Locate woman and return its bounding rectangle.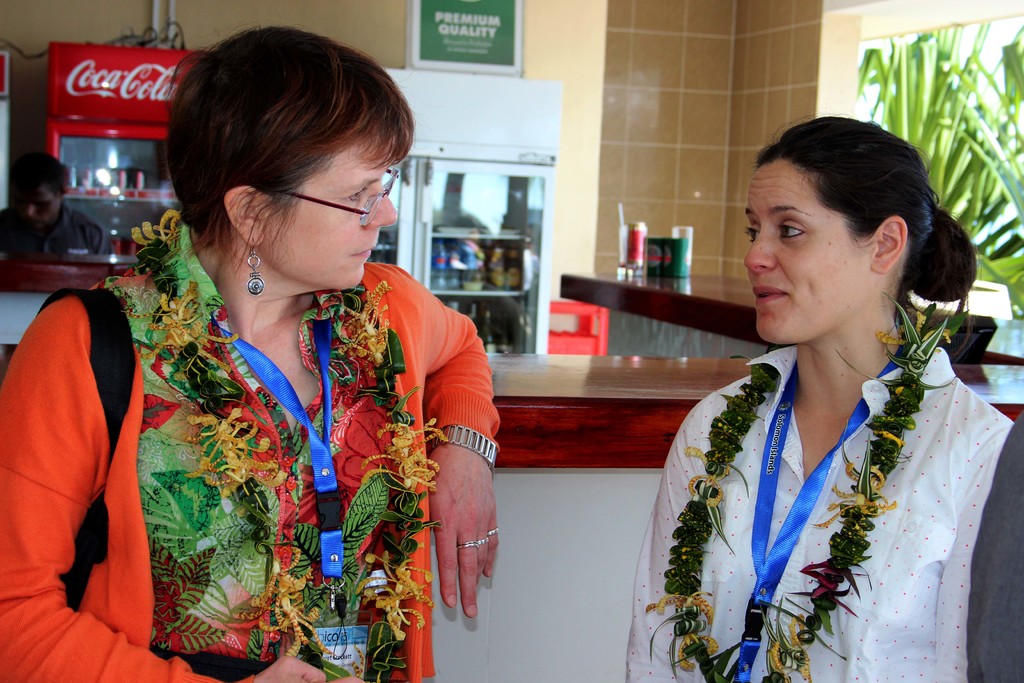
[621,103,982,677].
